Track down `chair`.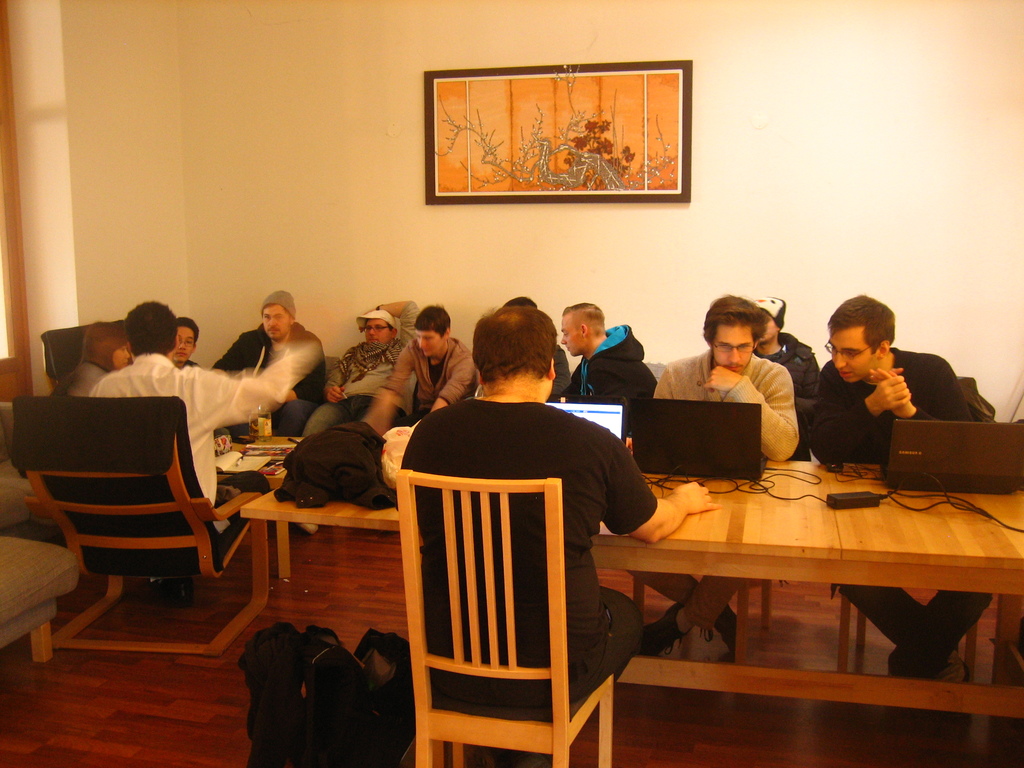
Tracked to [left=2, top=390, right=273, bottom=666].
